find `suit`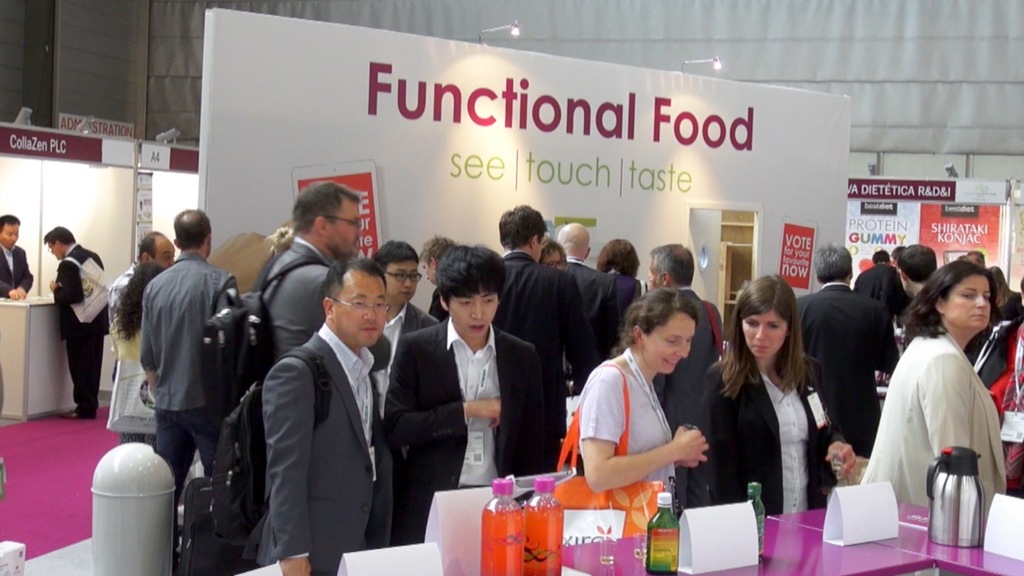
bbox=(261, 324, 400, 575)
